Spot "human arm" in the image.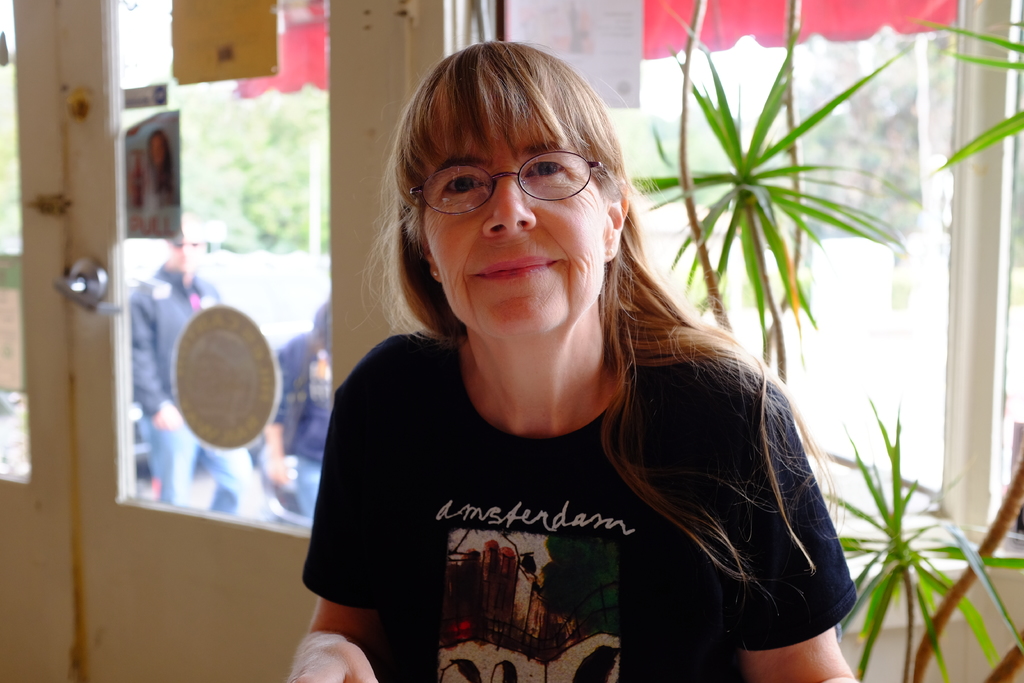
"human arm" found at region(281, 320, 464, 671).
